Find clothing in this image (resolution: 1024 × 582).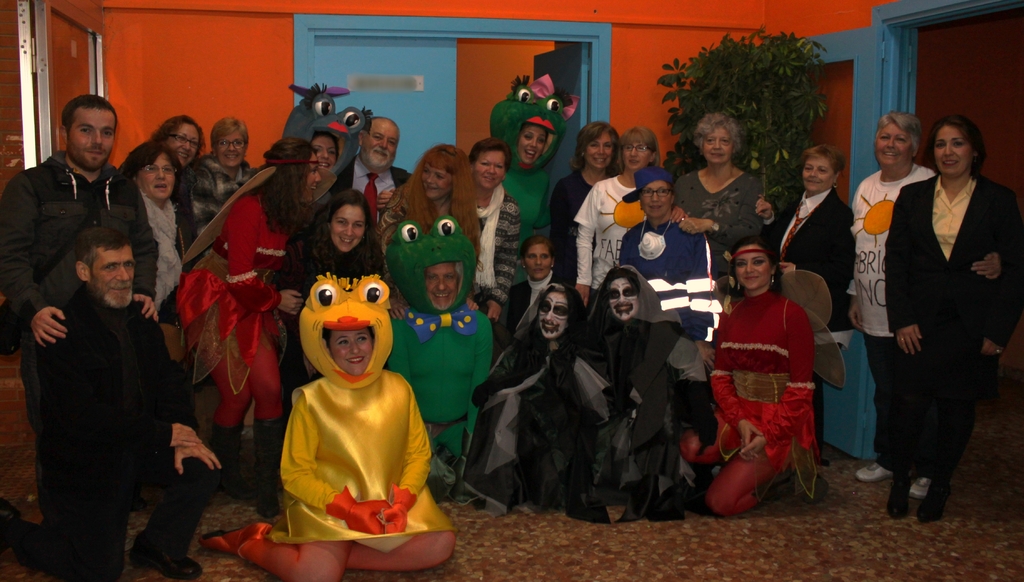
left=390, top=220, right=479, bottom=481.
